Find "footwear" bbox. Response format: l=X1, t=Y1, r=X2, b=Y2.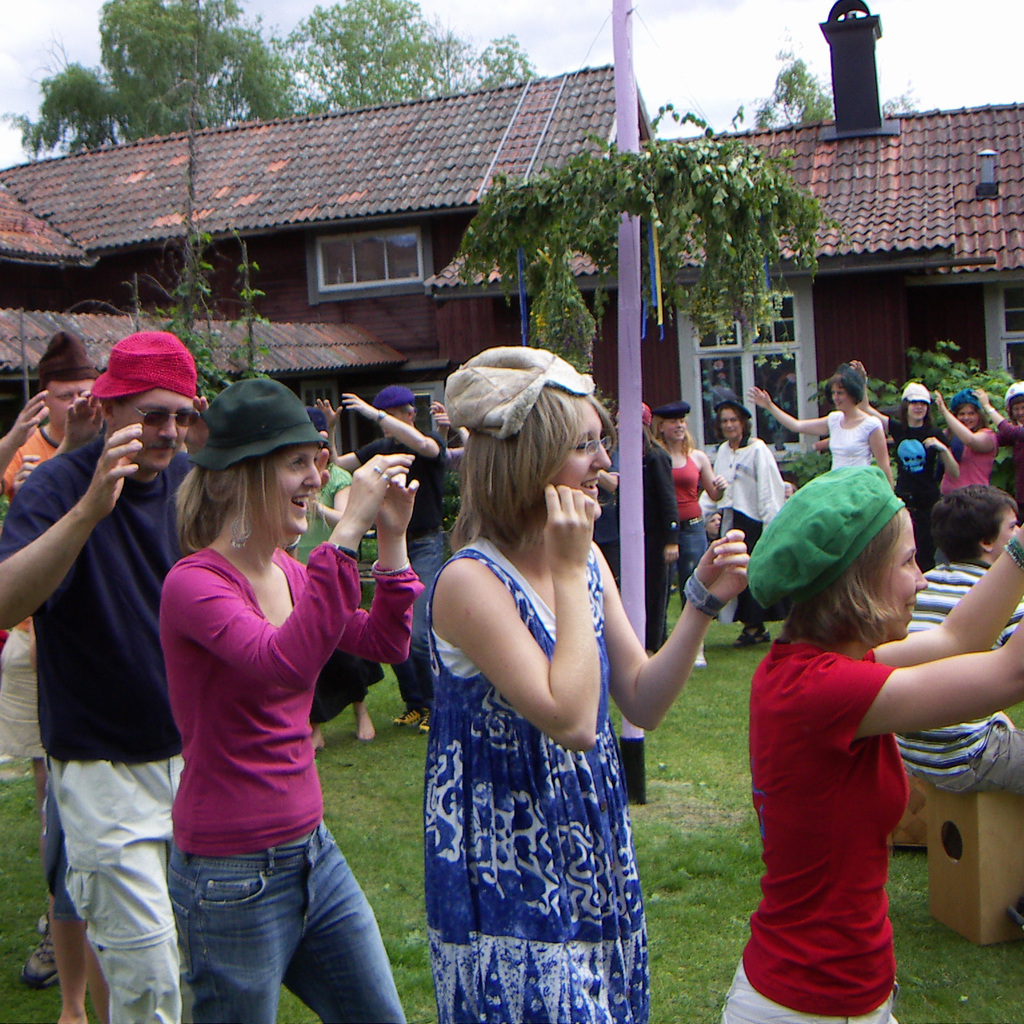
l=17, t=916, r=61, b=989.
